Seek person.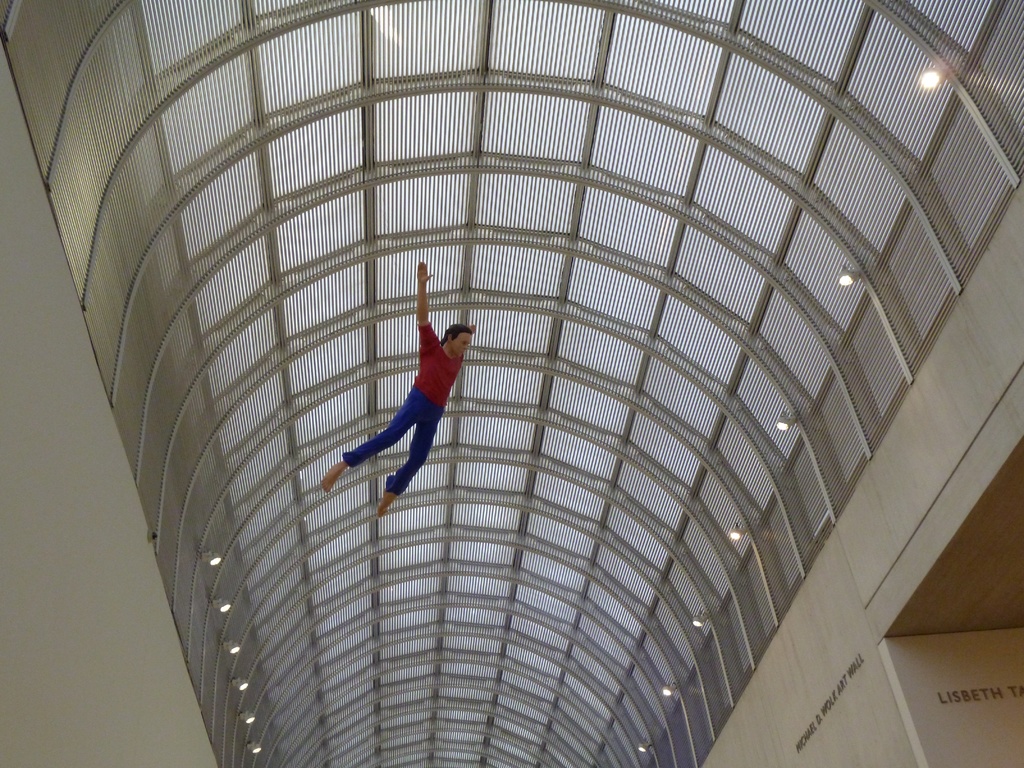
crop(317, 258, 480, 525).
